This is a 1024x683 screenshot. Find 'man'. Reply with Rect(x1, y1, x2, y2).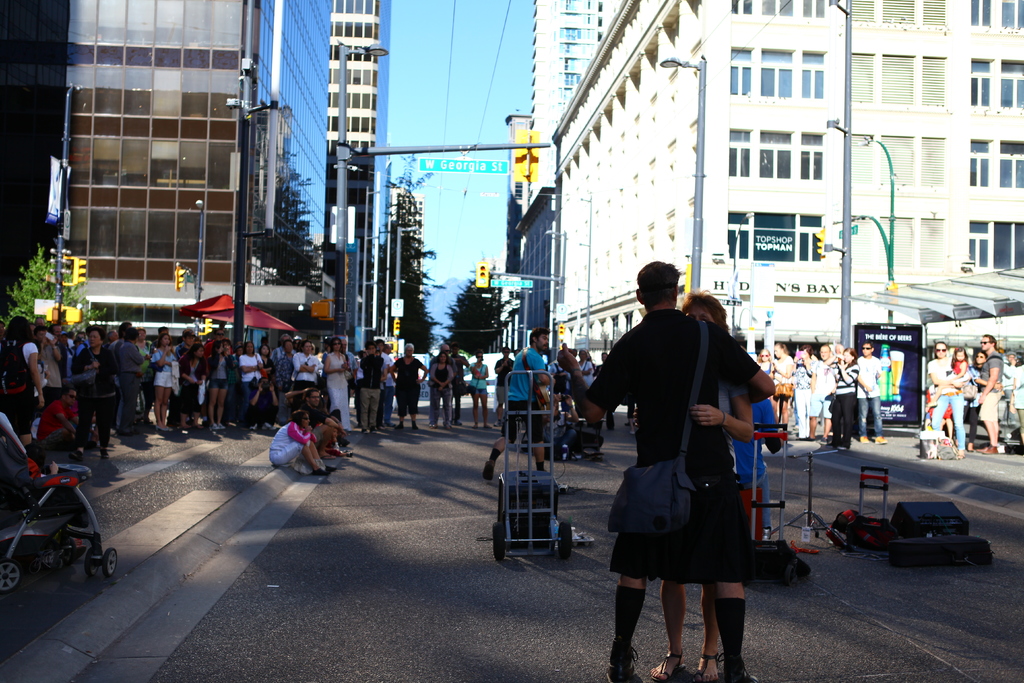
Rect(385, 344, 432, 436).
